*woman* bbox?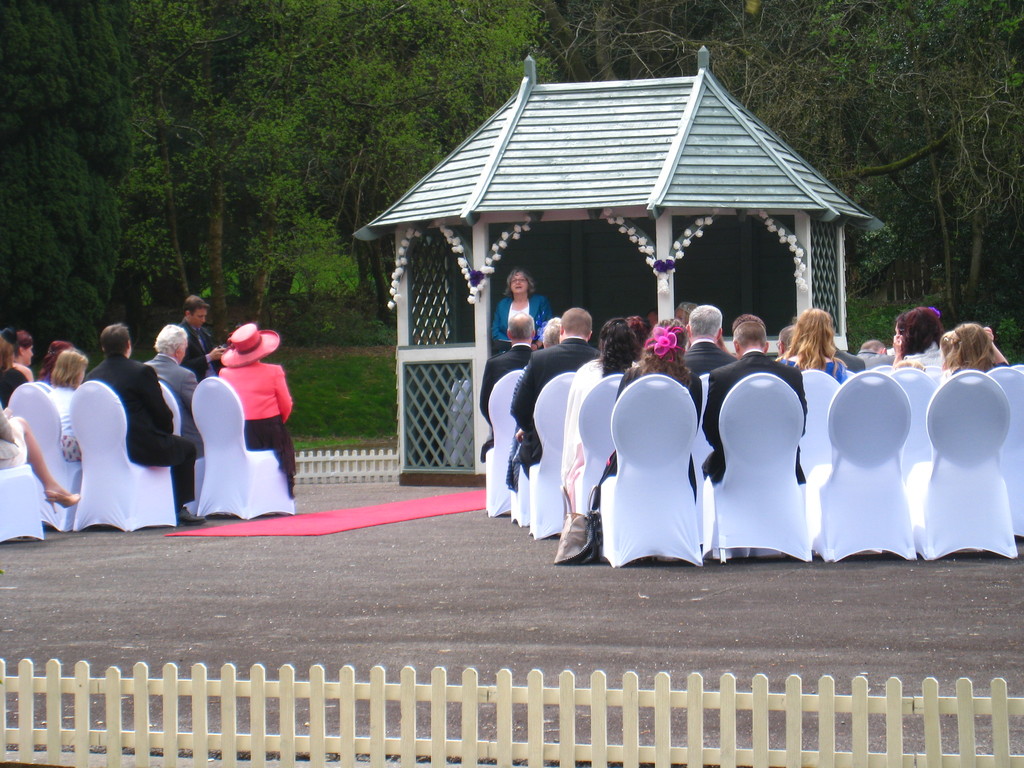
box=[594, 322, 703, 527]
